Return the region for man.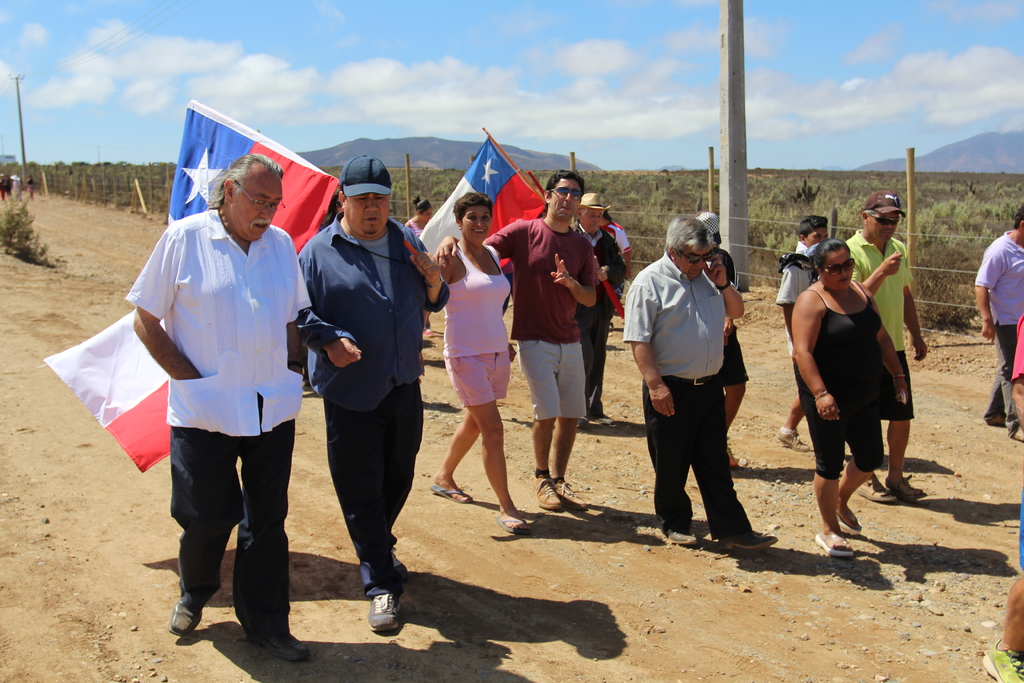
x1=118 y1=149 x2=310 y2=655.
